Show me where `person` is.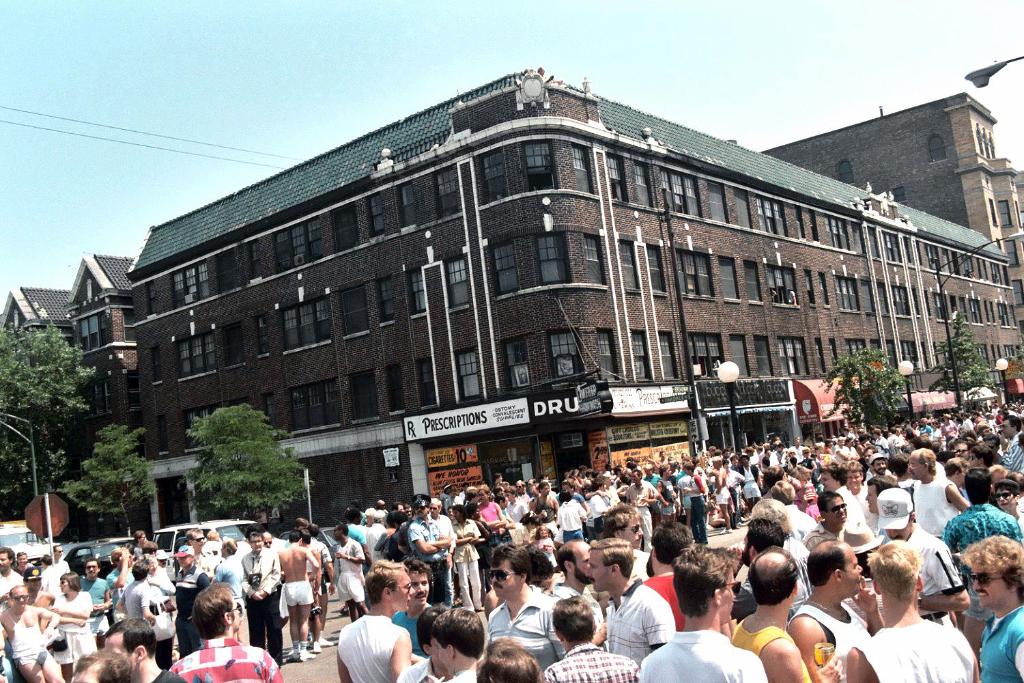
`person` is at 730:544:844:682.
